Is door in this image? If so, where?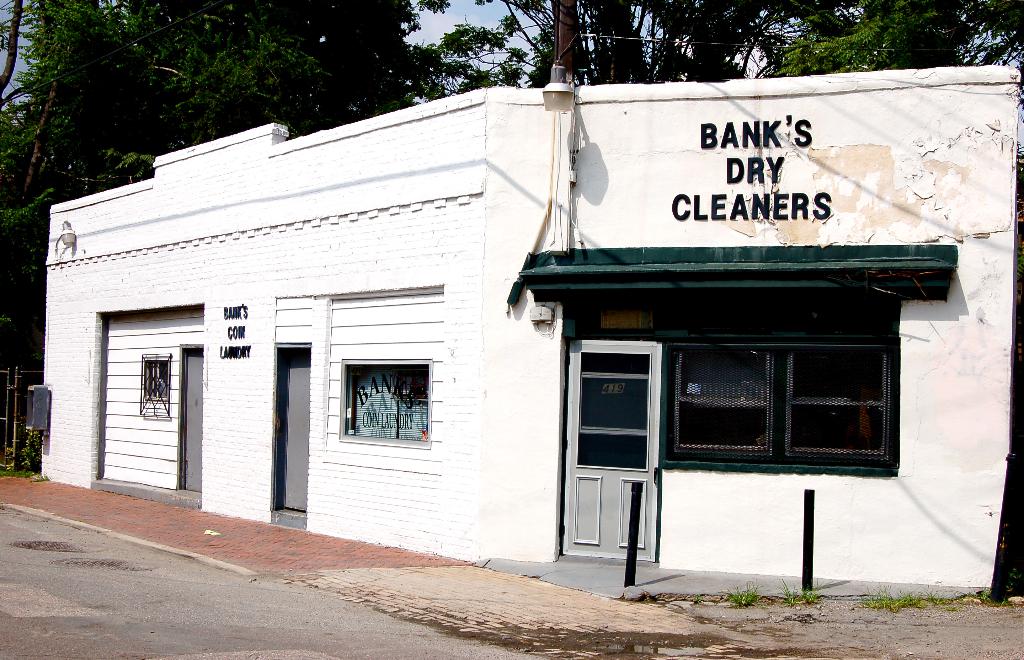
Yes, at x1=574, y1=328, x2=656, y2=568.
